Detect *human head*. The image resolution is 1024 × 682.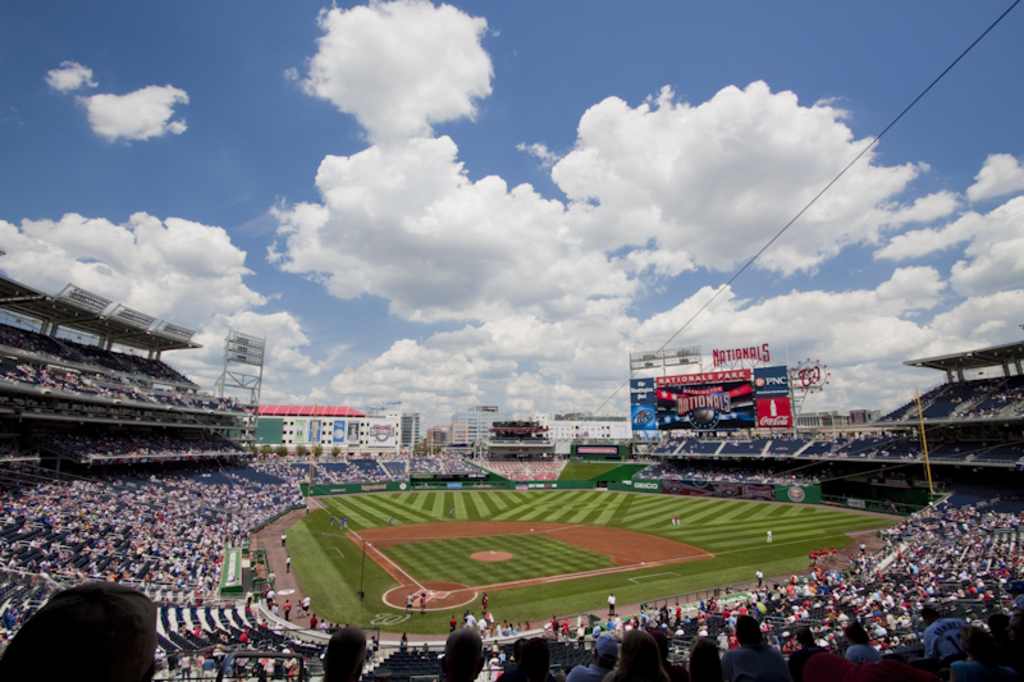
box(591, 633, 622, 664).
